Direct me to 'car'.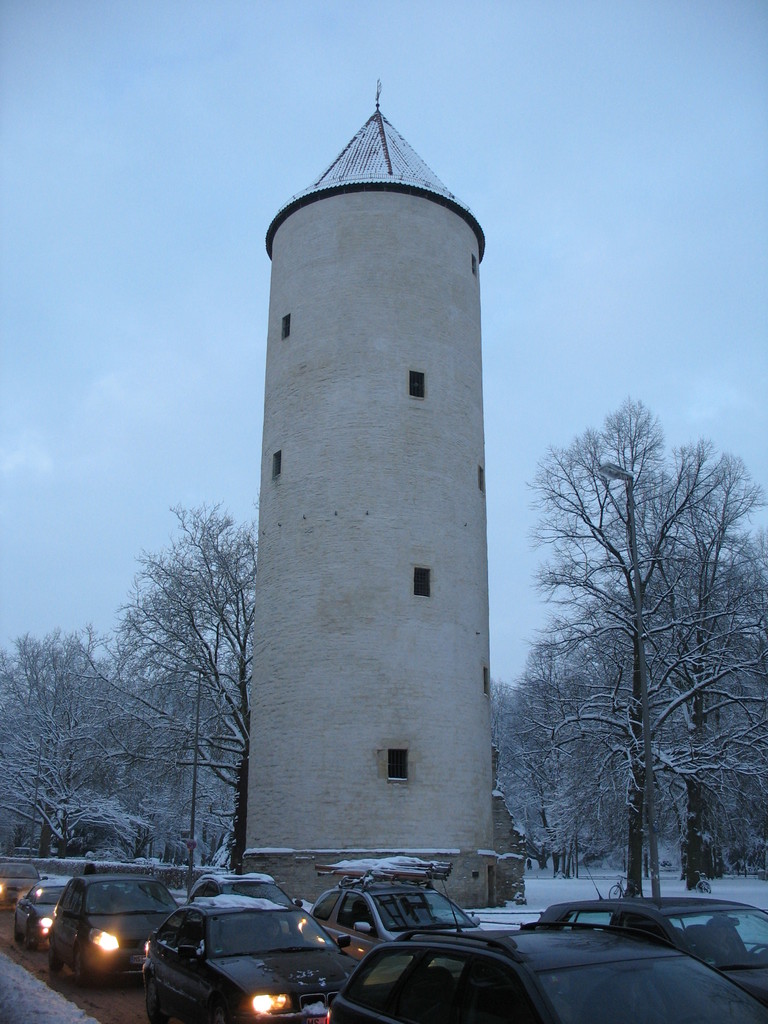
Direction: [left=21, top=869, right=184, bottom=995].
